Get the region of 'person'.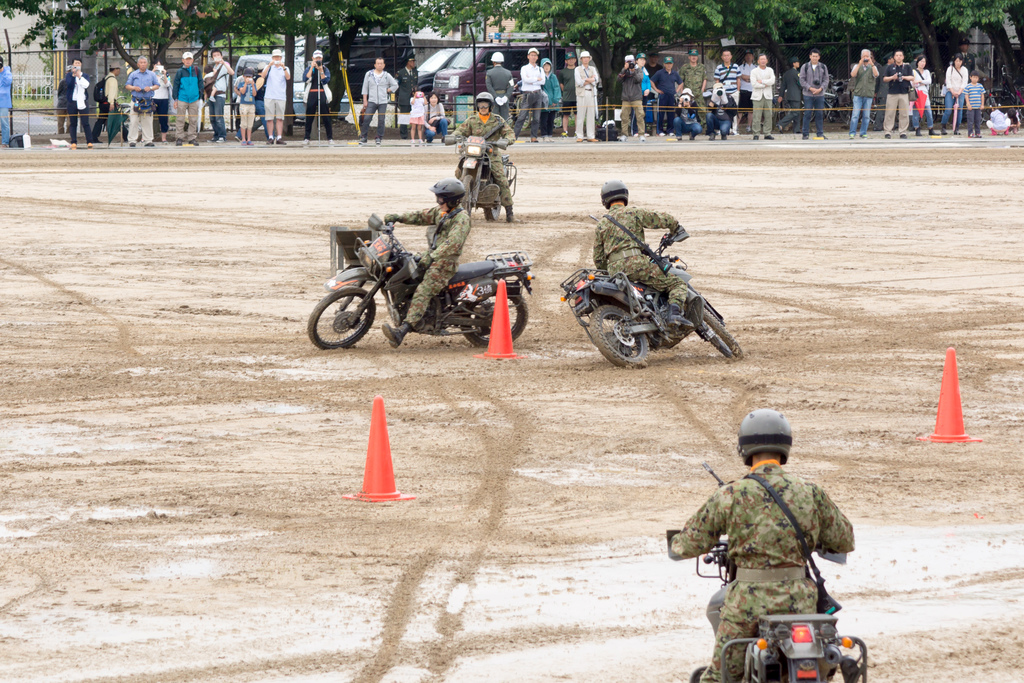
detection(479, 41, 520, 105).
